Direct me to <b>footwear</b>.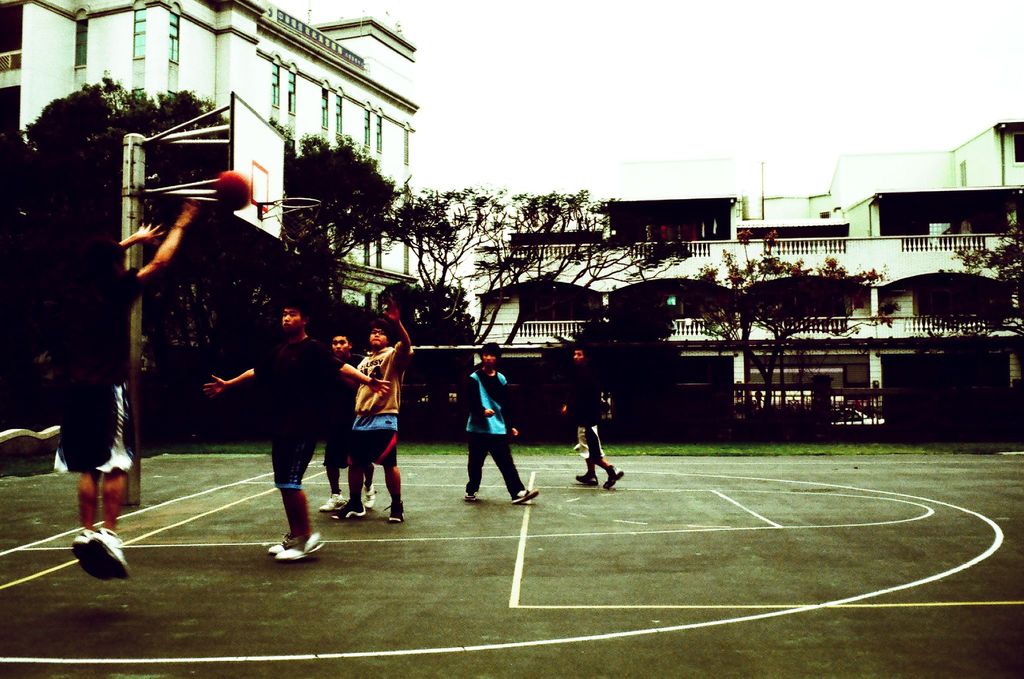
Direction: [71, 524, 108, 581].
